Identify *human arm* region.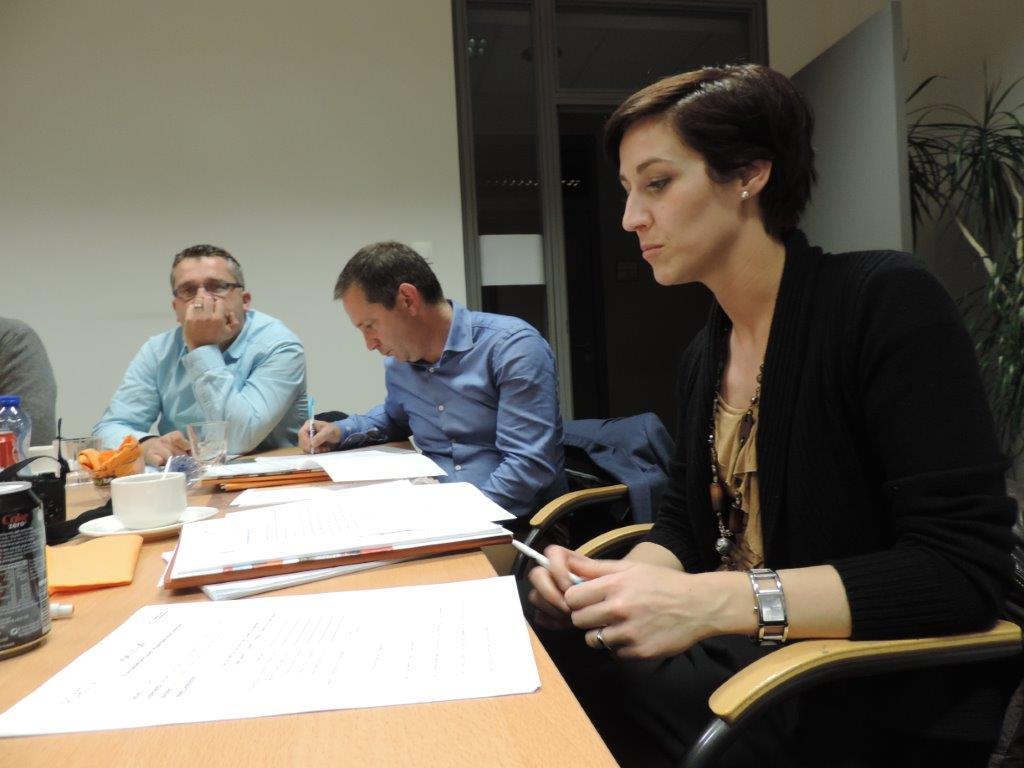
Region: 301:394:419:453.
